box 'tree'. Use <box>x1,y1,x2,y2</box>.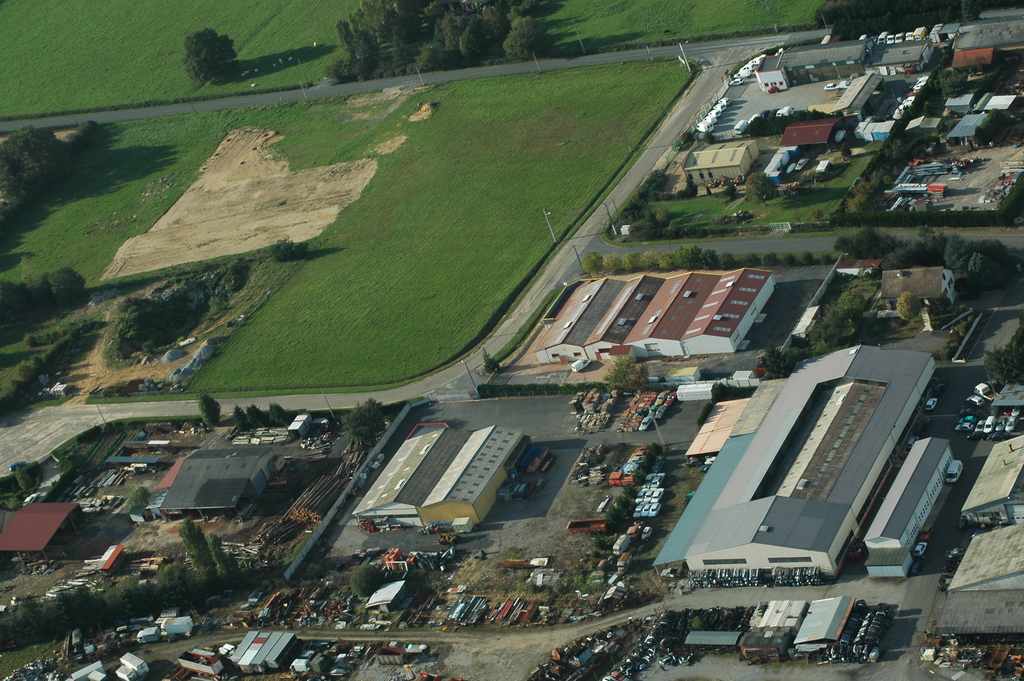
<box>249,405,271,431</box>.
